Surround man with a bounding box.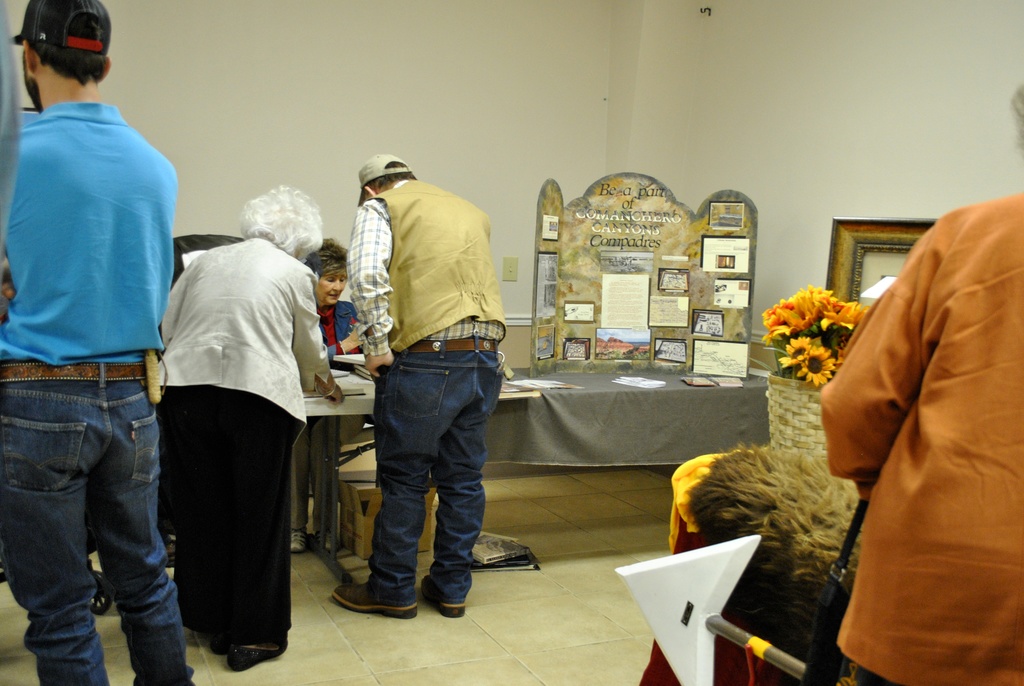
<region>0, 0, 200, 685</region>.
